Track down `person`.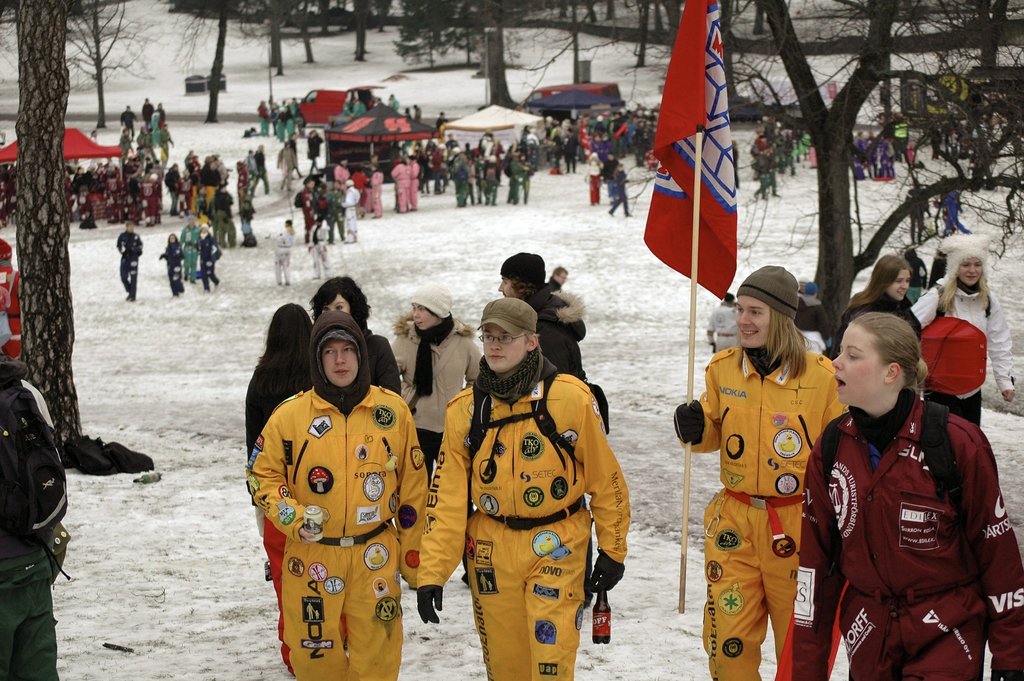
Tracked to region(243, 310, 429, 680).
